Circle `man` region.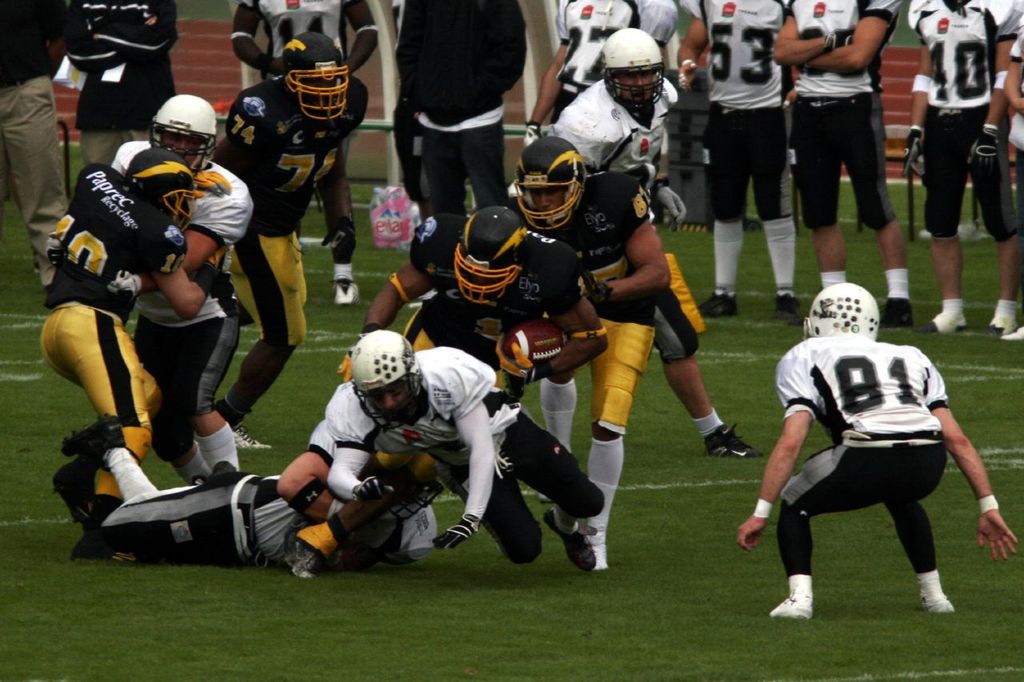
Region: bbox=(518, 0, 680, 126).
